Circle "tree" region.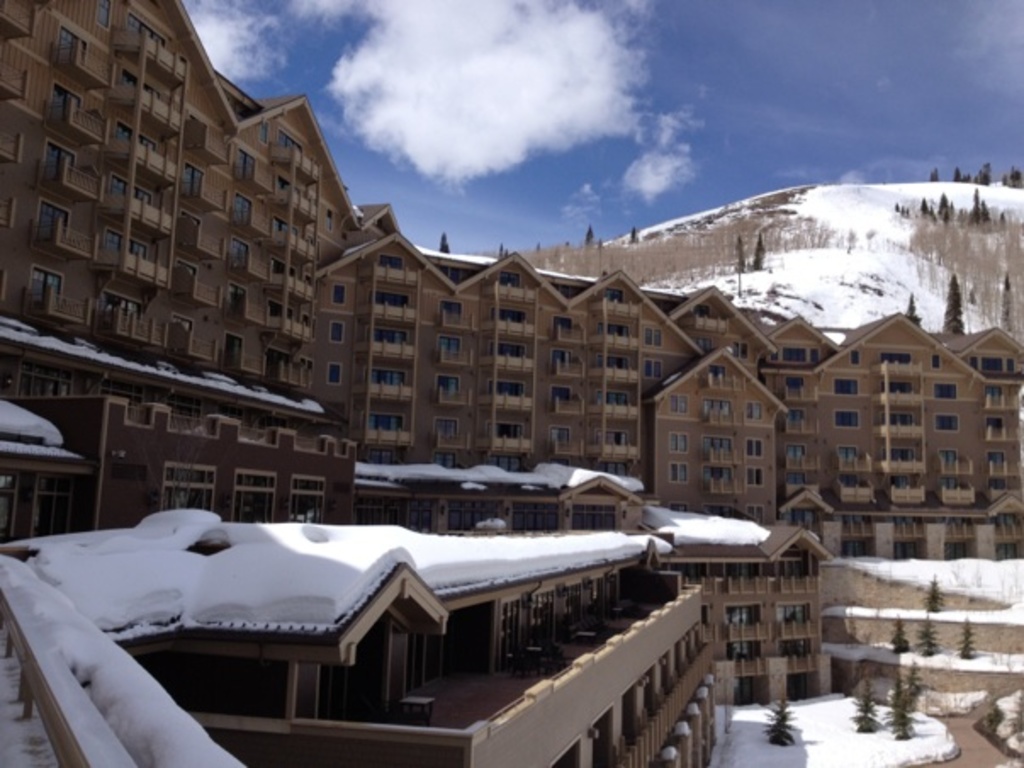
Region: {"x1": 976, "y1": 158, "x2": 990, "y2": 182}.
